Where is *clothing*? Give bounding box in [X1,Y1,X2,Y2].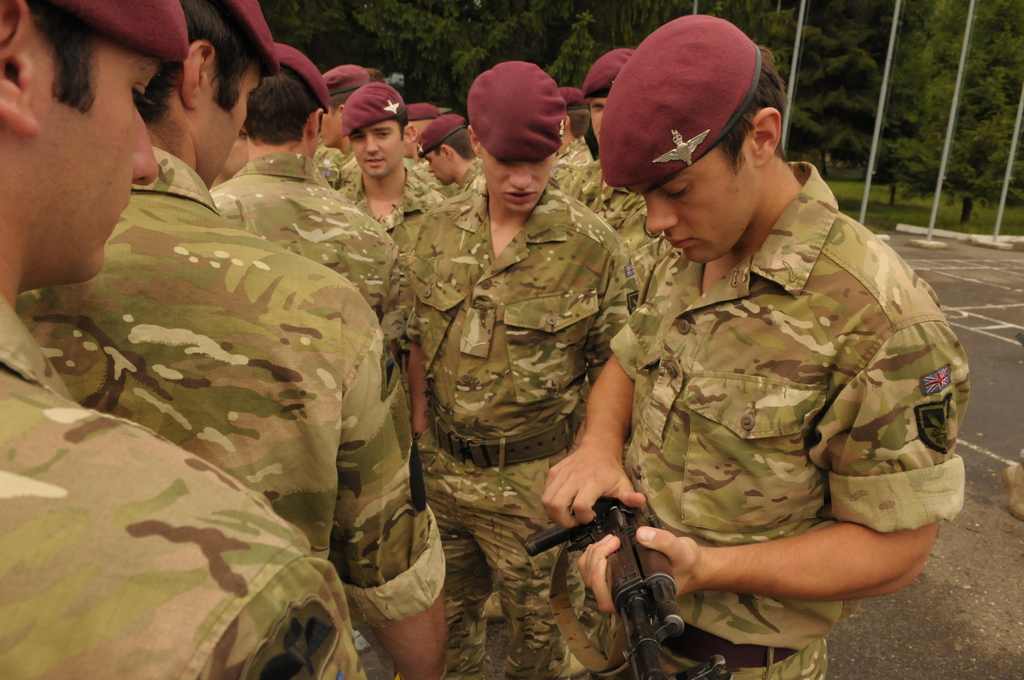
[371,184,626,644].
